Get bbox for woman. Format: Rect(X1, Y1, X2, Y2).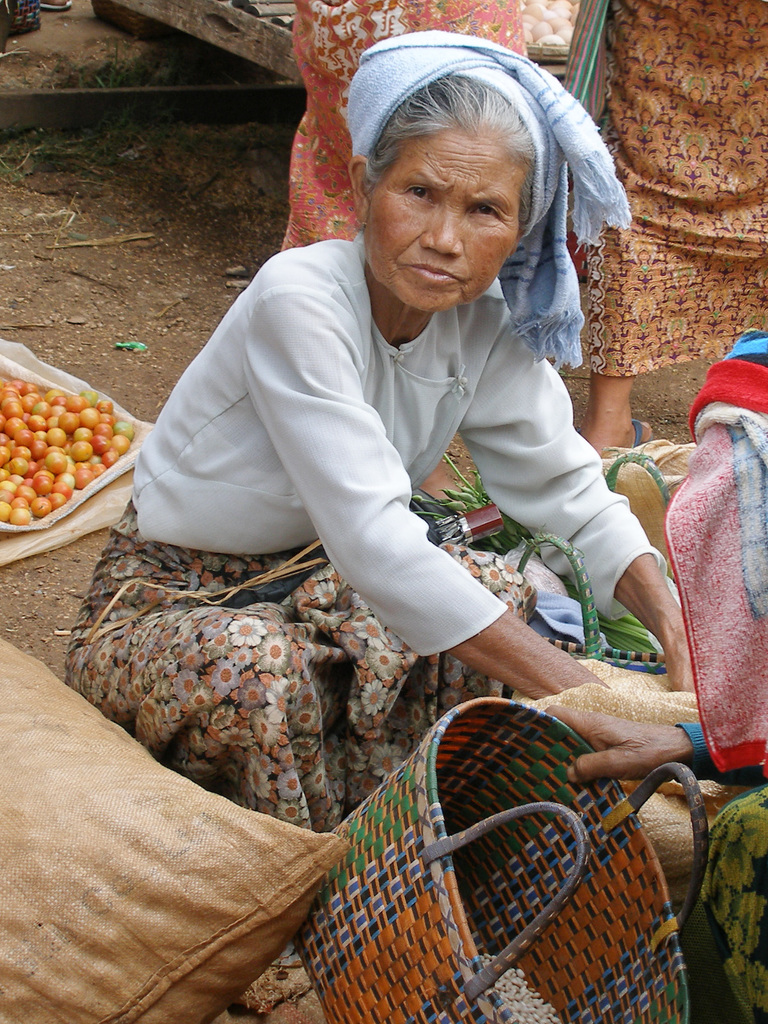
Rect(93, 42, 702, 994).
